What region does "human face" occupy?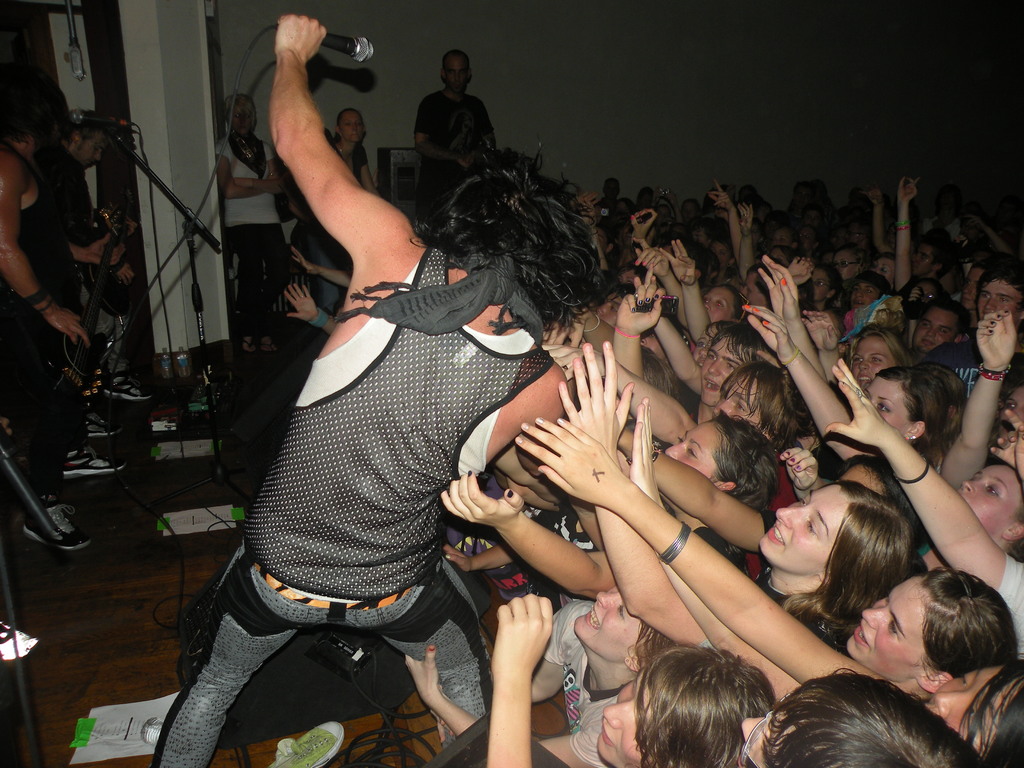
left=846, top=575, right=928, bottom=676.
